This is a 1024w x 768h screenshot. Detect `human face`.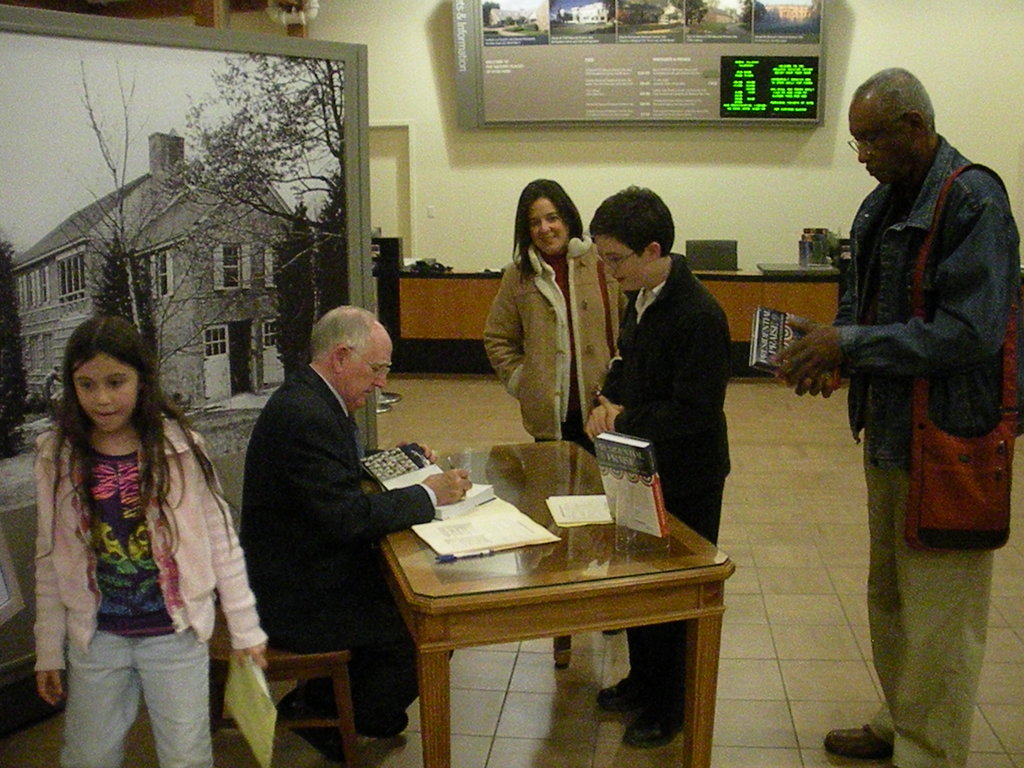
342/333/391/404.
